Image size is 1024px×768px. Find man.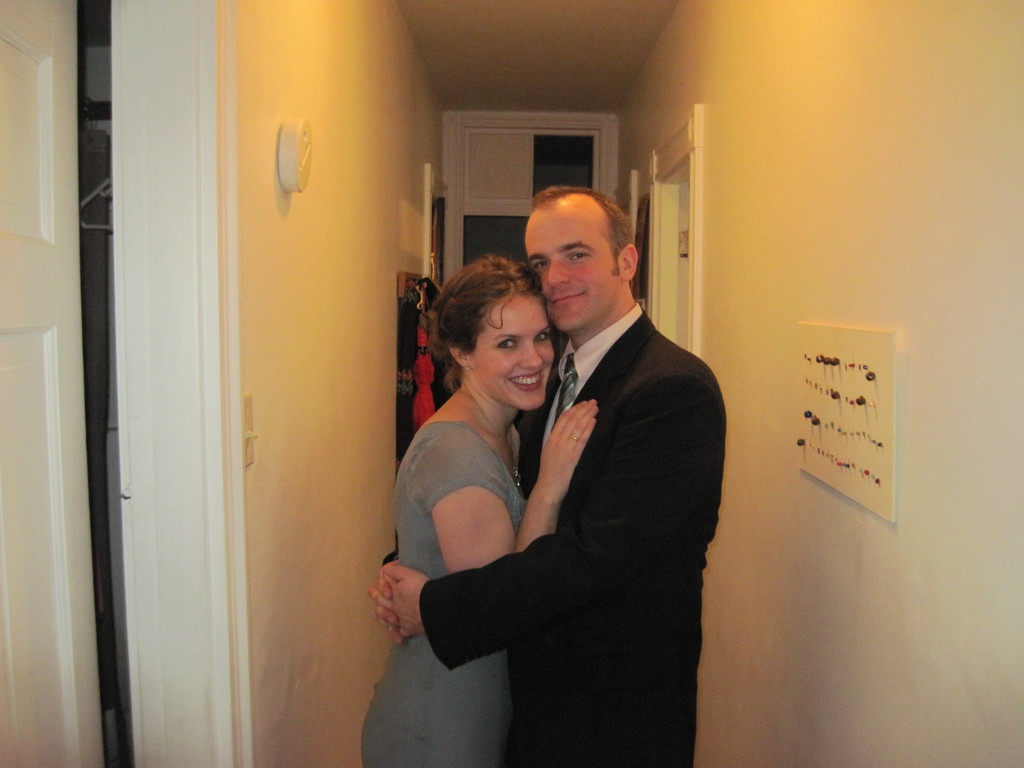
pyautogui.locateOnScreen(365, 191, 722, 767).
